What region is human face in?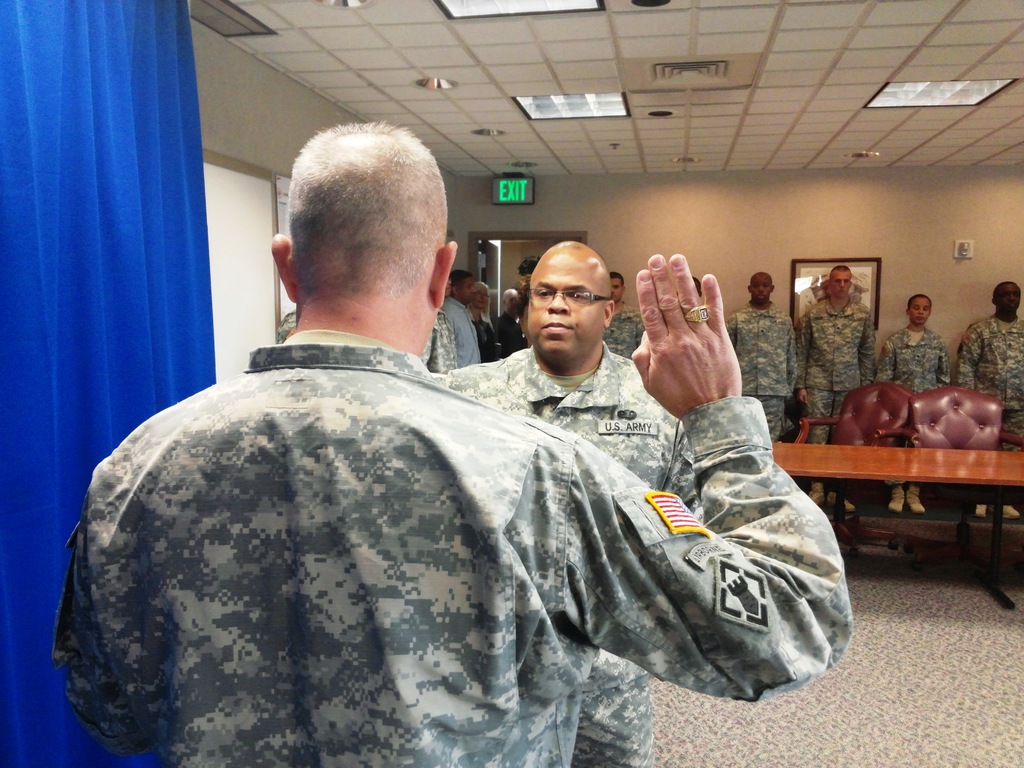
crop(751, 276, 769, 301).
